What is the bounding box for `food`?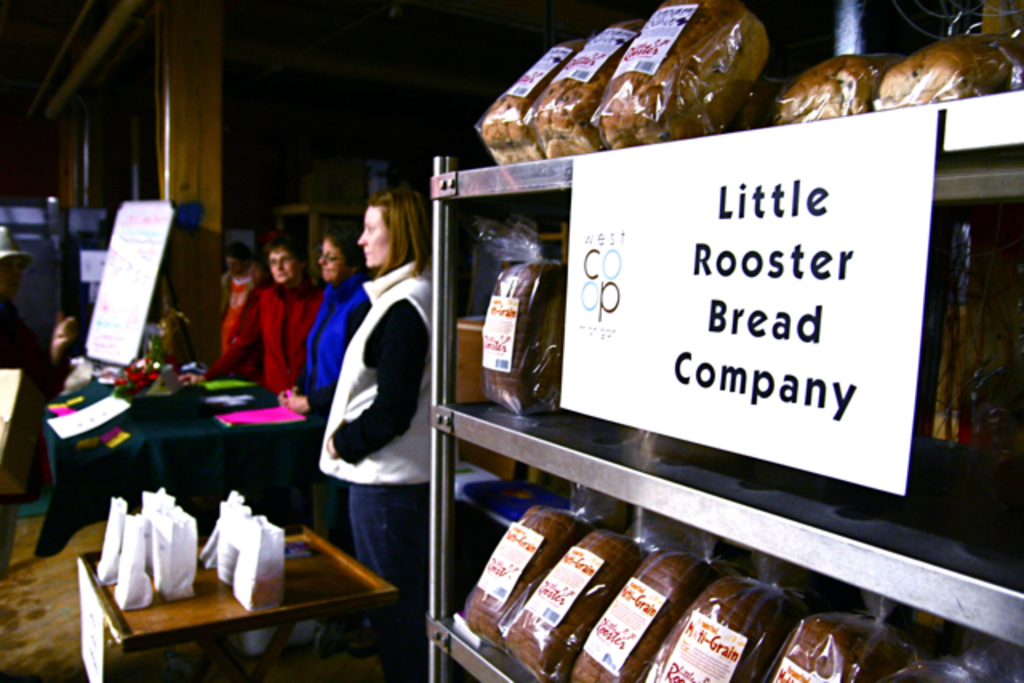
pyautogui.locateOnScreen(645, 574, 808, 681).
